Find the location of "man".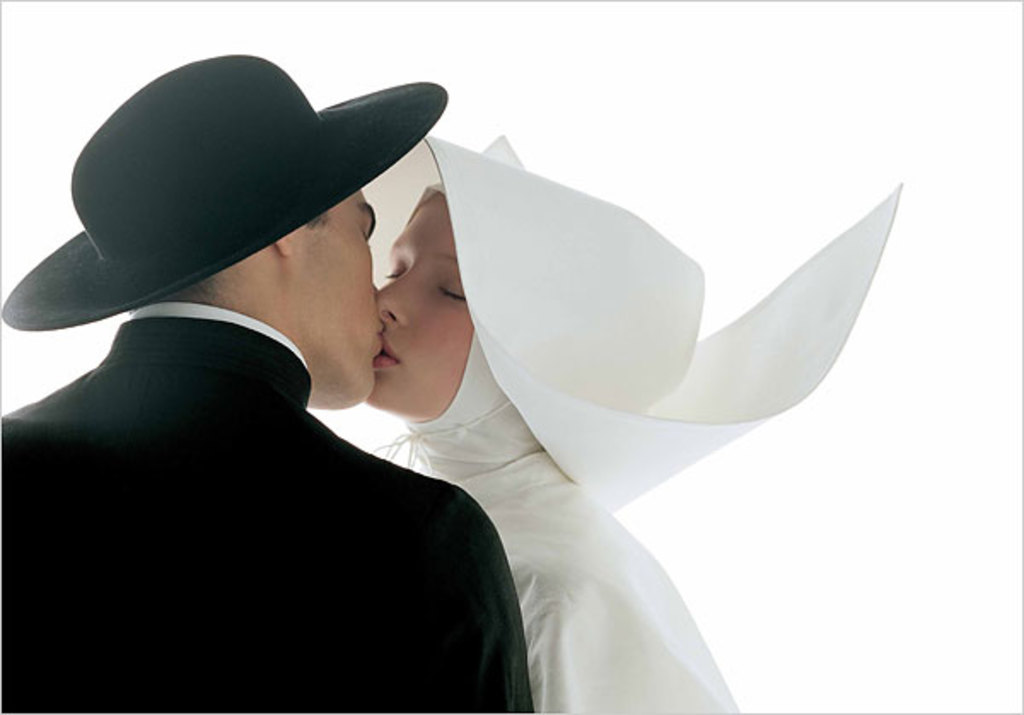
Location: [3, 131, 577, 700].
